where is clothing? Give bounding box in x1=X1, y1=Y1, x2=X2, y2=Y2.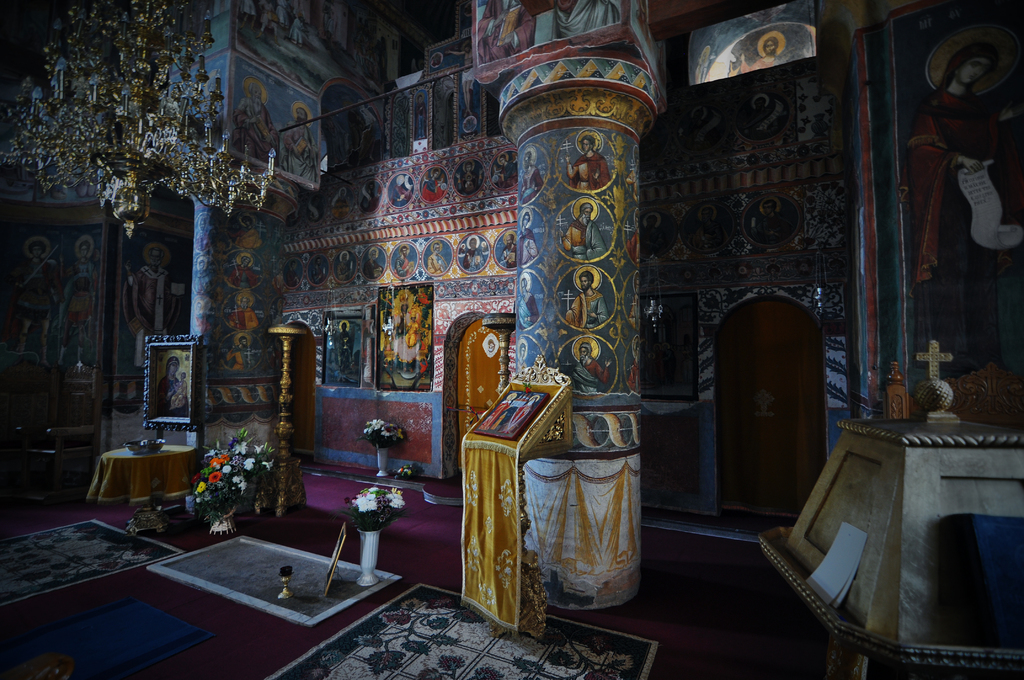
x1=339, y1=331, x2=351, y2=371.
